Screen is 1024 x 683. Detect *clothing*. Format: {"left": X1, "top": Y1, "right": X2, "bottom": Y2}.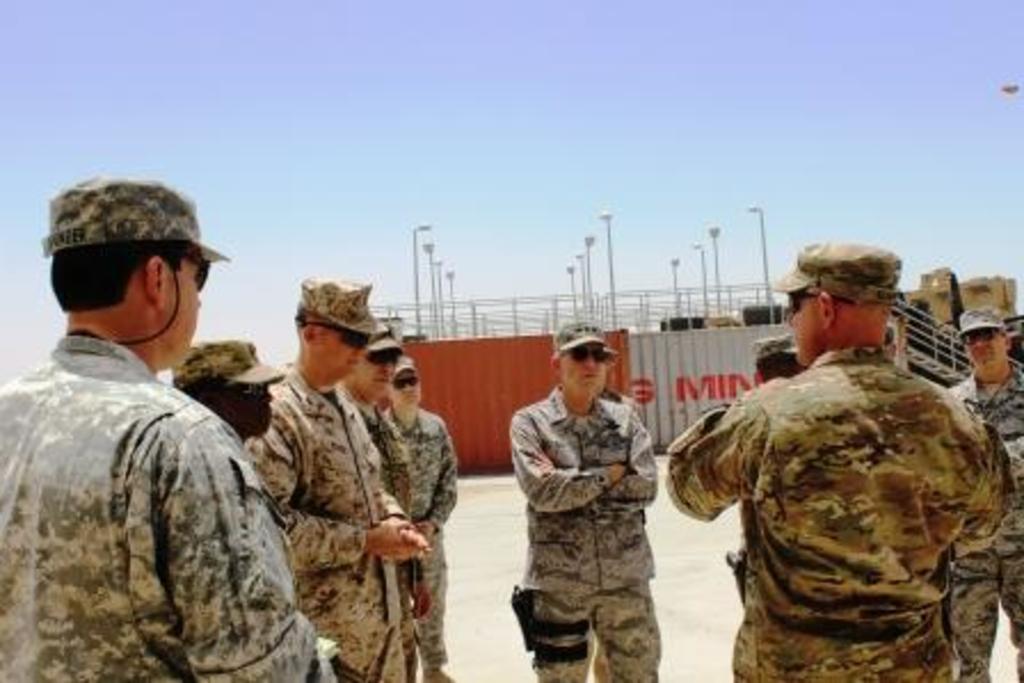
{"left": 507, "top": 377, "right": 658, "bottom": 681}.
